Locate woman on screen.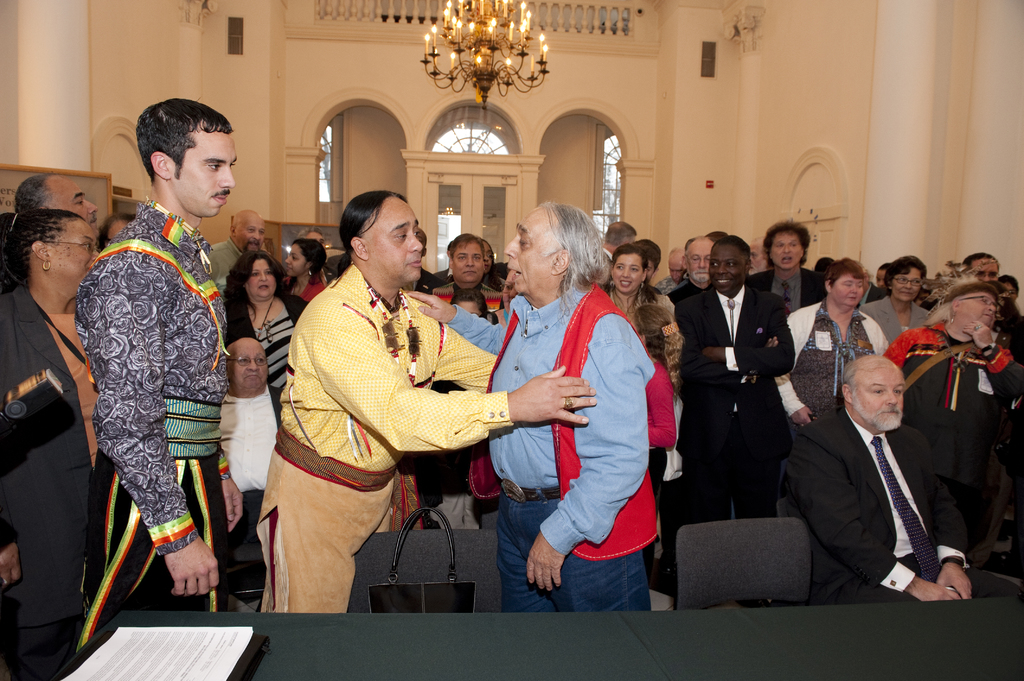
On screen at <bbox>216, 246, 301, 431</bbox>.
